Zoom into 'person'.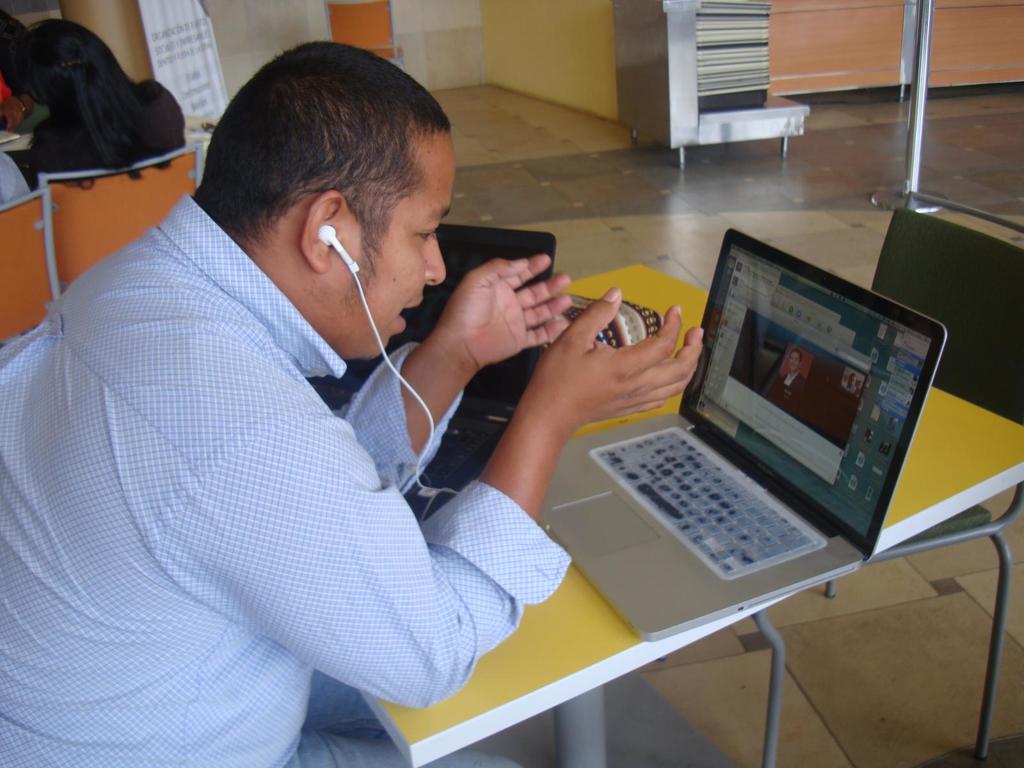
Zoom target: left=0, top=35, right=701, bottom=767.
